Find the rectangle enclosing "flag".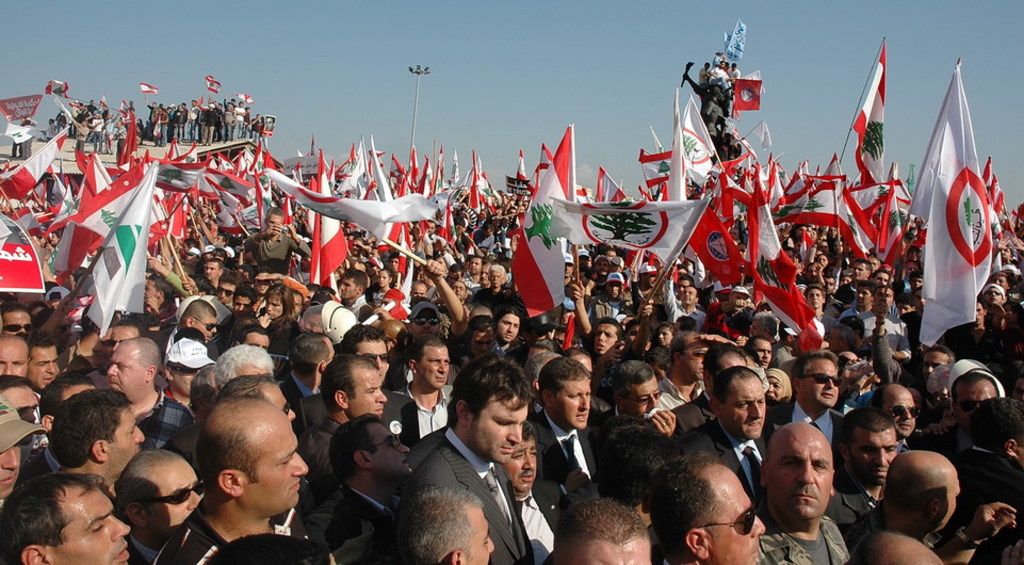
(x1=384, y1=143, x2=495, y2=241).
